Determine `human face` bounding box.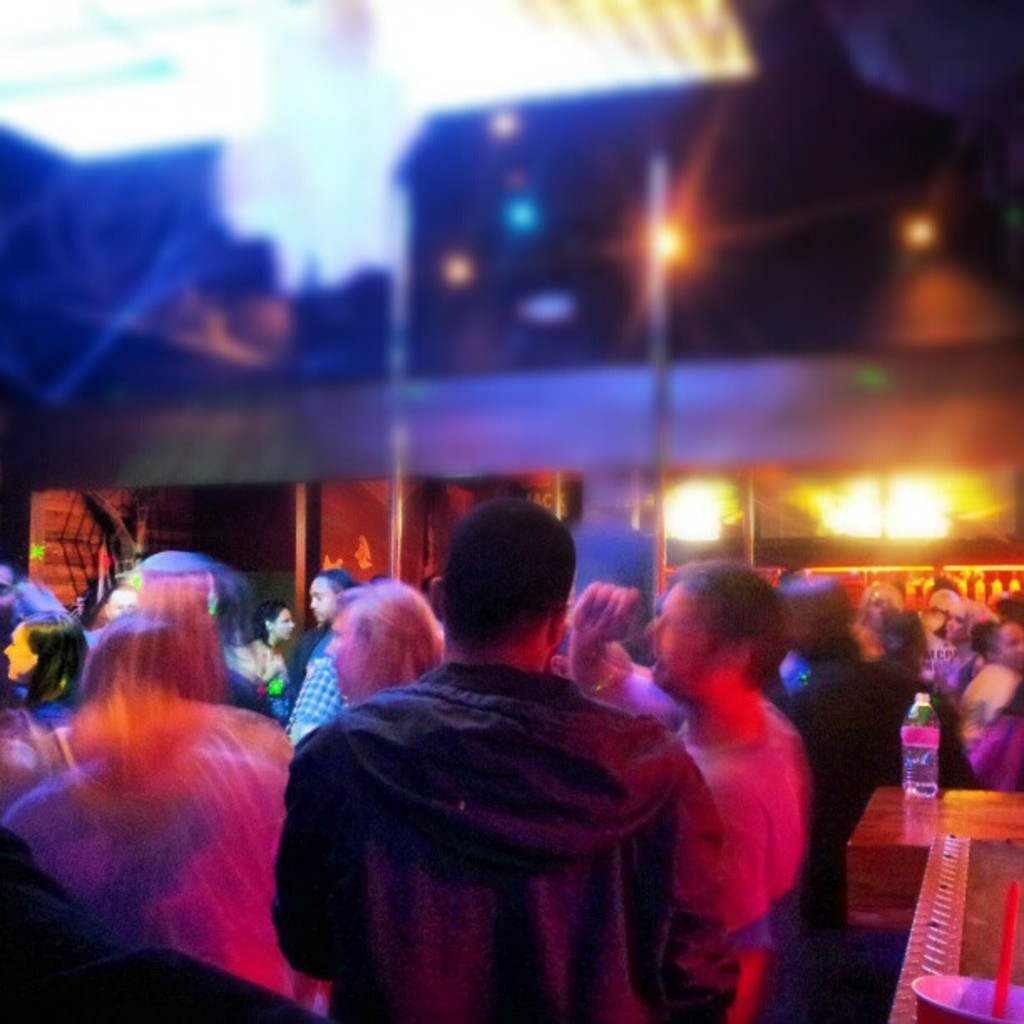
Determined: l=778, t=597, r=815, b=661.
